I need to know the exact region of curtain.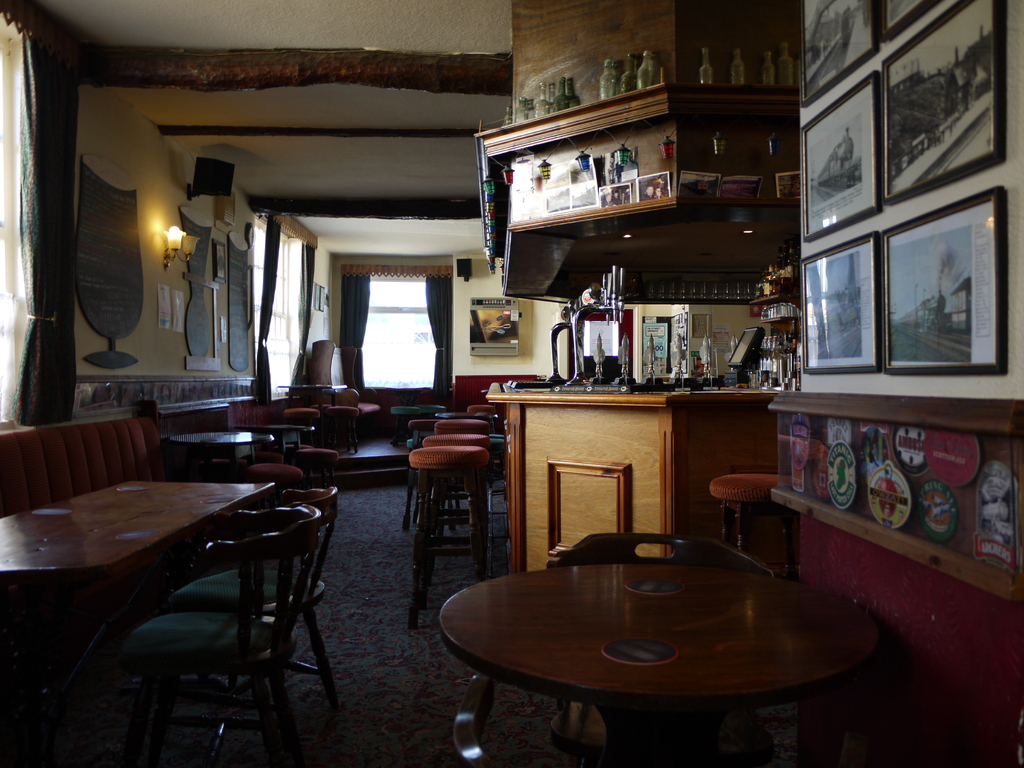
Region: locate(424, 276, 456, 399).
